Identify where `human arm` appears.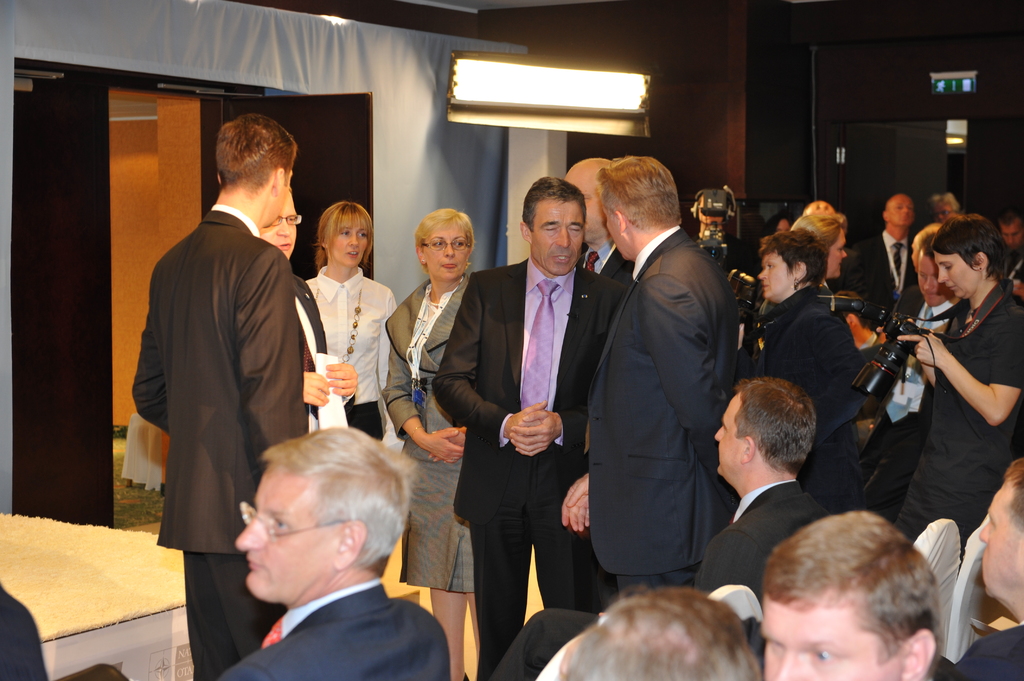
Appears at 931, 339, 1006, 431.
